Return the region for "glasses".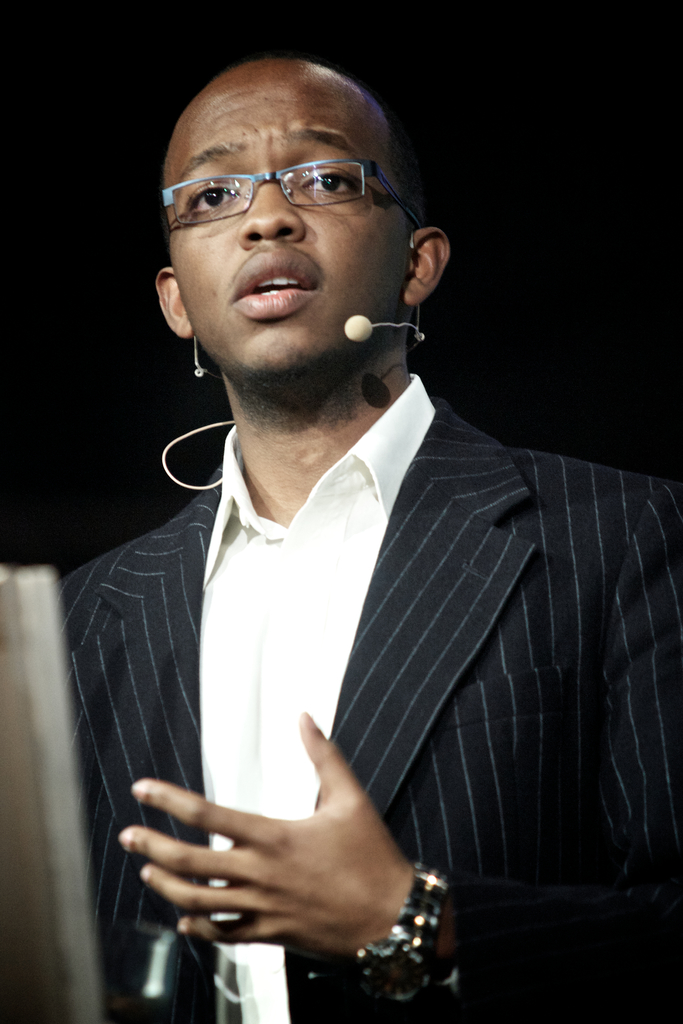
box(159, 154, 427, 266).
